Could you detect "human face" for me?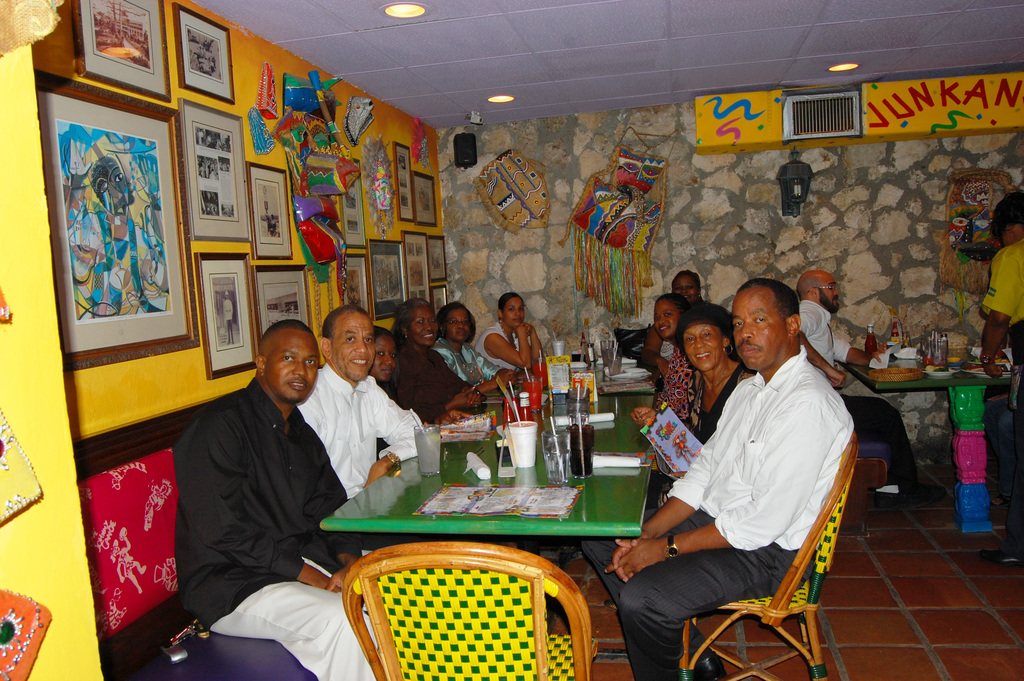
Detection result: 658:297:676:343.
